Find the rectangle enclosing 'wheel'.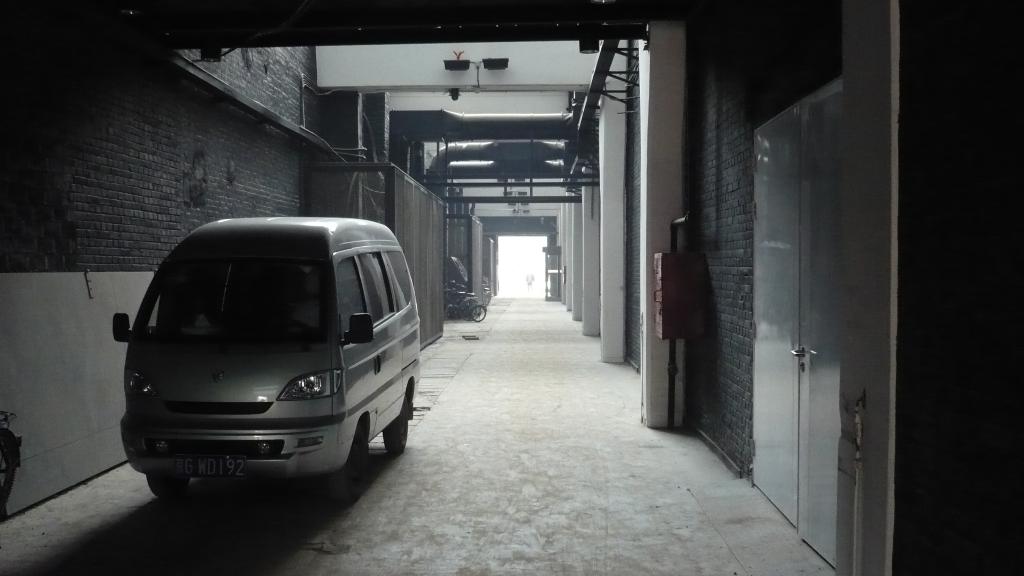
147:477:184:492.
